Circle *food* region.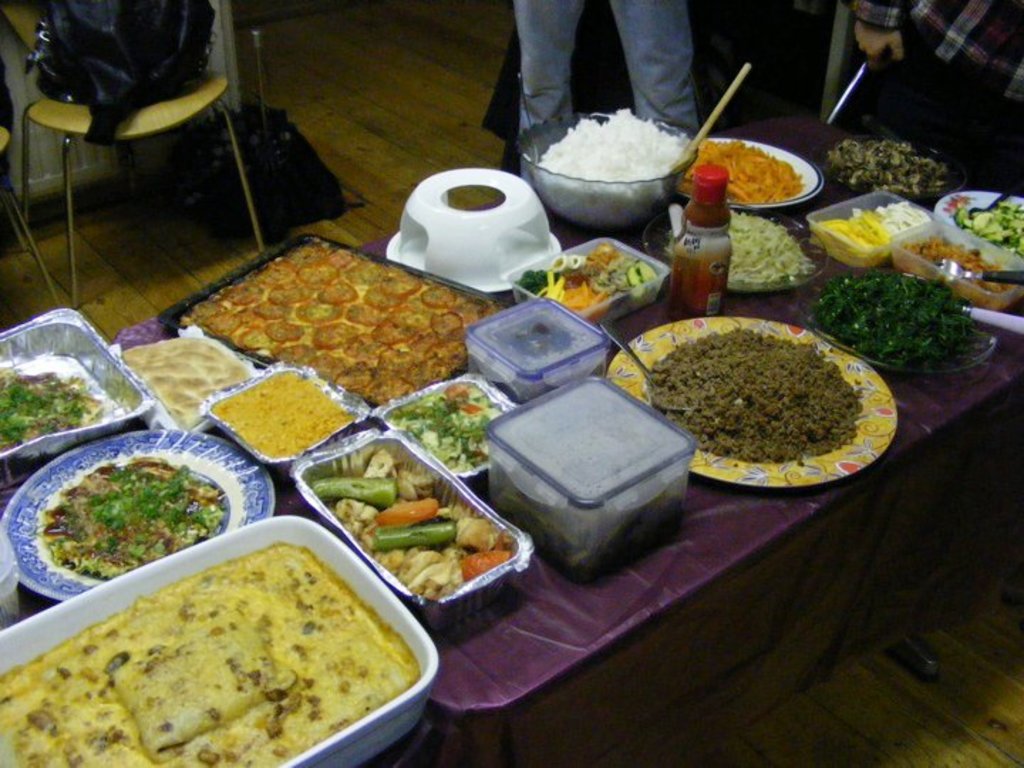
Region: <bbox>897, 236, 1023, 311</bbox>.
